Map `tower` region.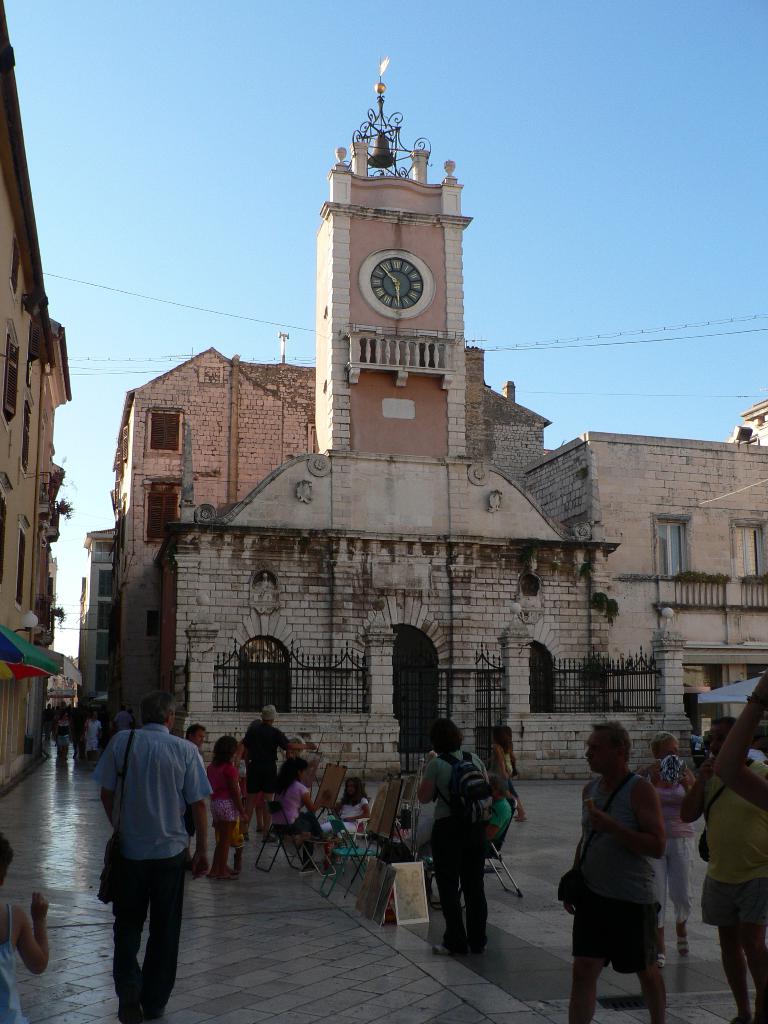
Mapped to left=296, top=56, right=509, bottom=454.
